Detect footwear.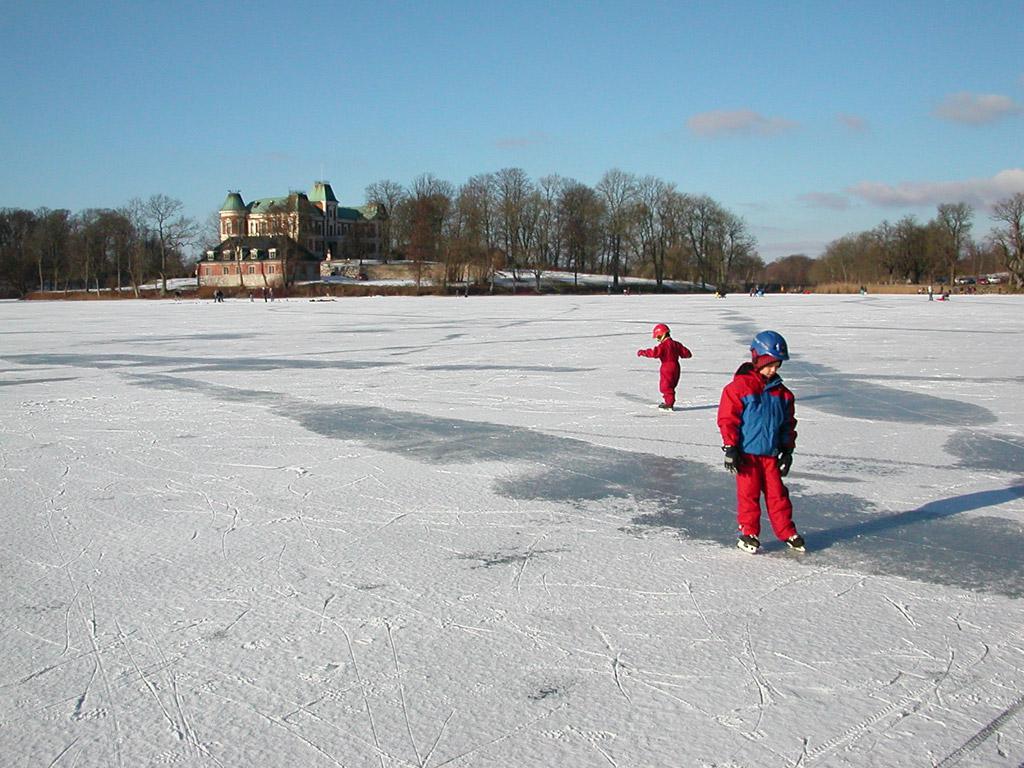
Detected at [739, 534, 759, 554].
